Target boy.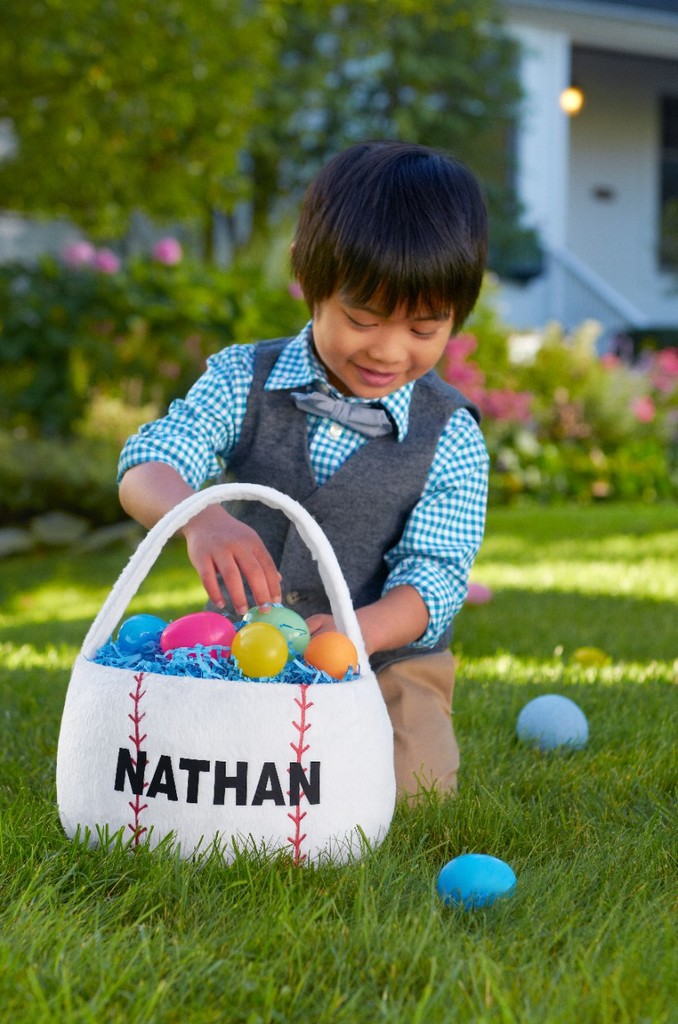
Target region: [left=98, top=204, right=528, bottom=763].
